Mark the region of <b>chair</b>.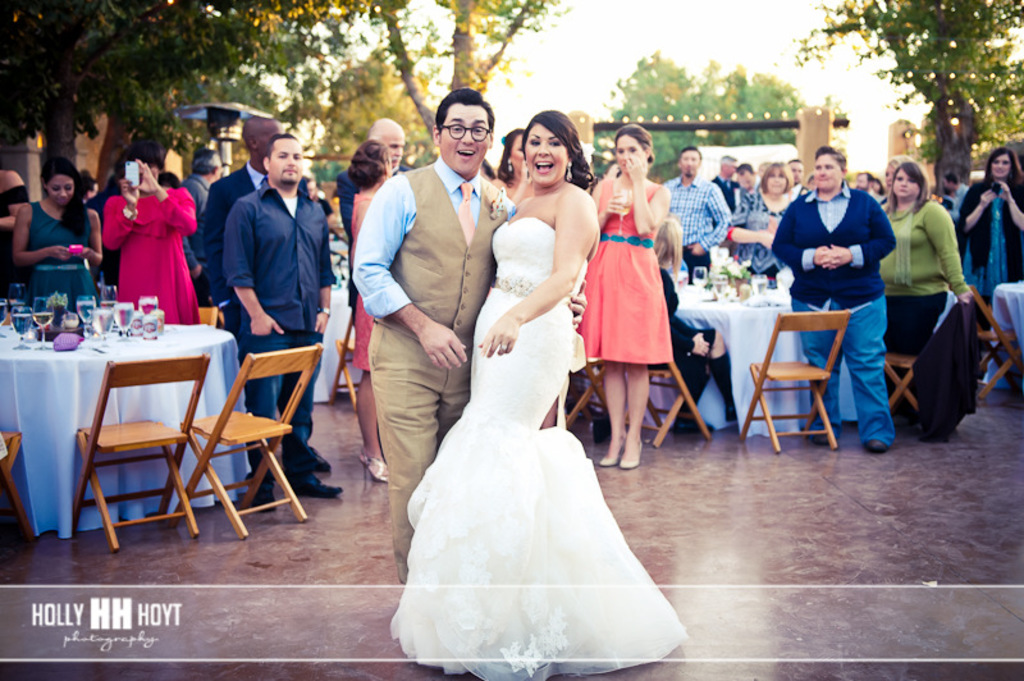
Region: crop(177, 343, 326, 544).
